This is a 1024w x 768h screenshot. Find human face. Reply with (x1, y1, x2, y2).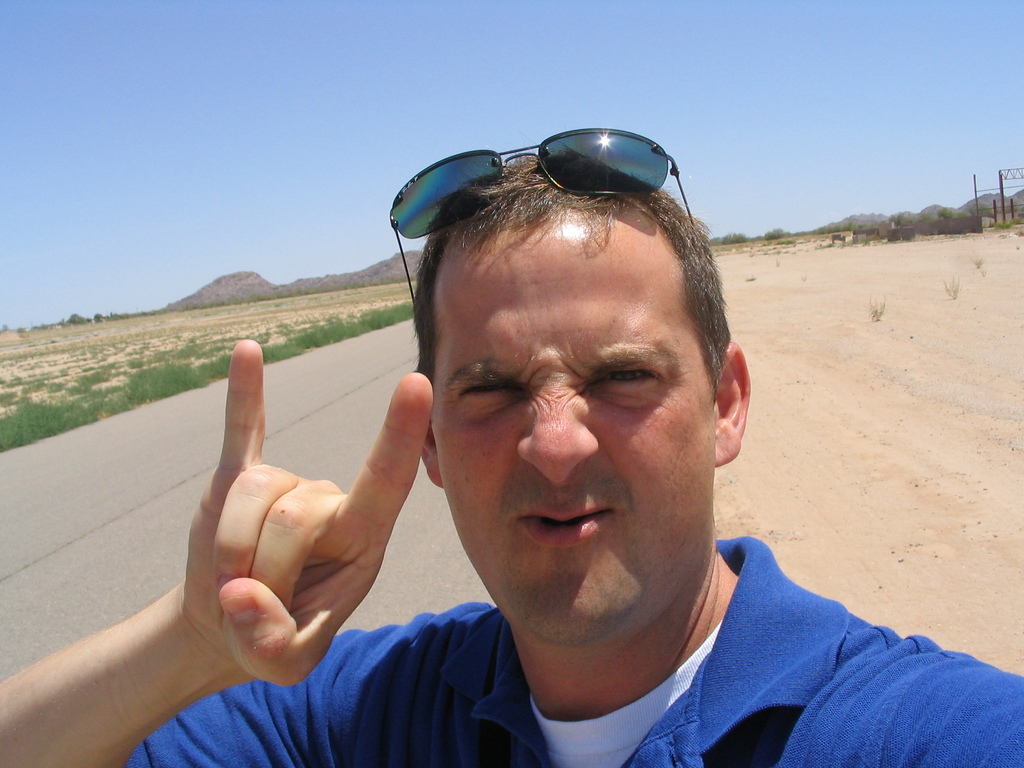
(433, 220, 710, 639).
